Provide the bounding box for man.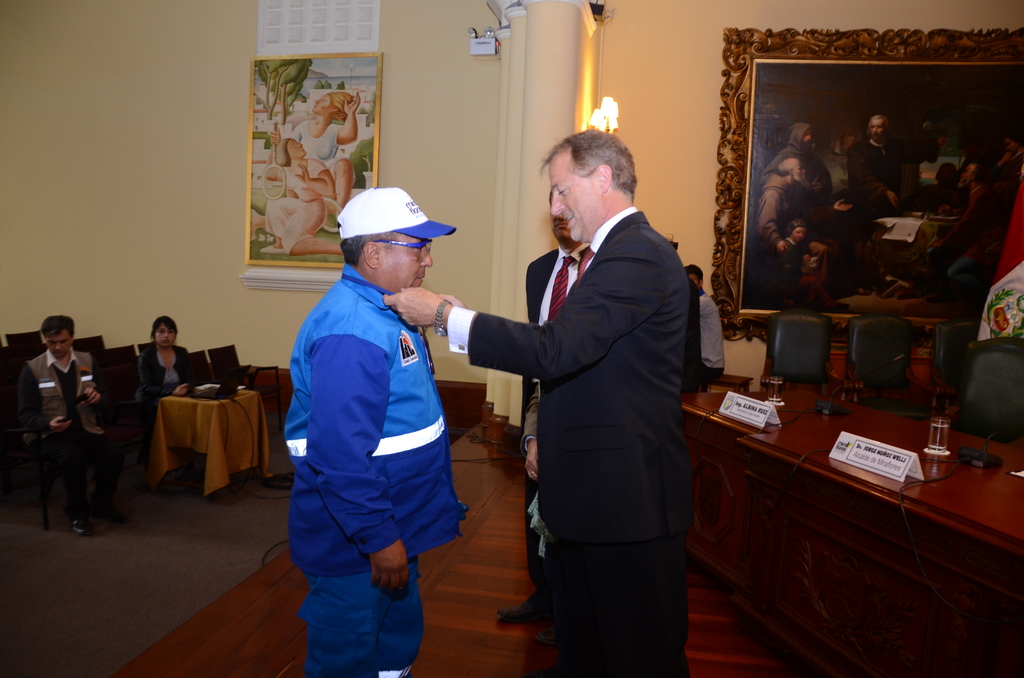
box(921, 164, 1005, 284).
